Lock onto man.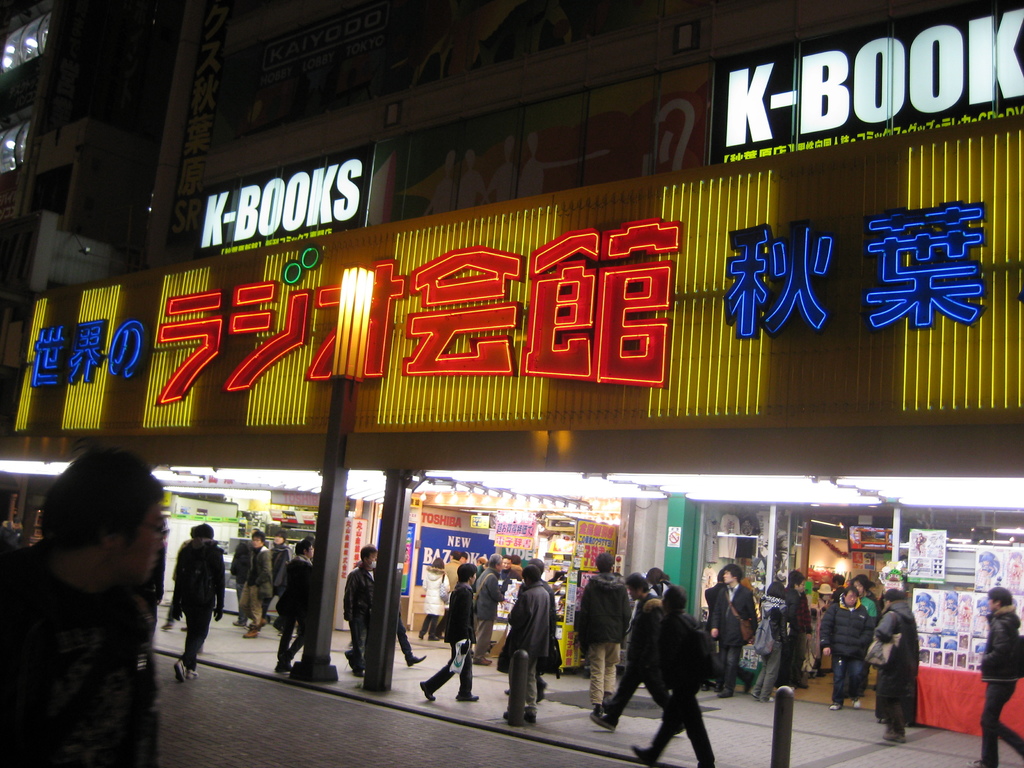
Locked: bbox(231, 516, 266, 637).
